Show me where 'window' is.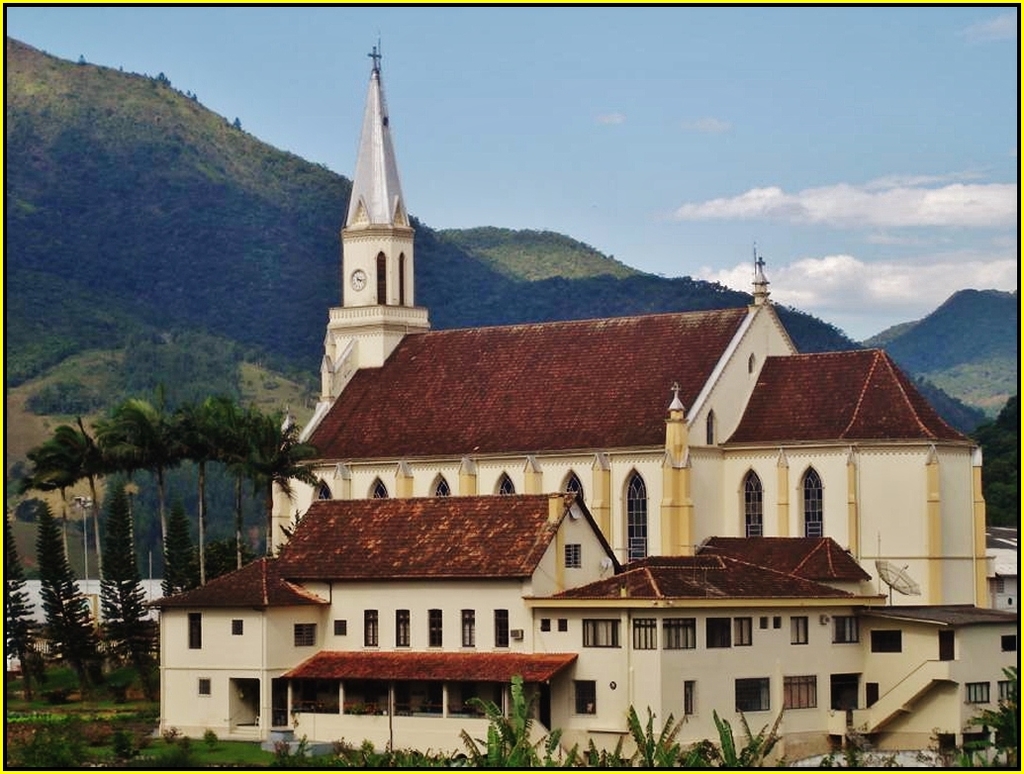
'window' is at <box>430,610,443,647</box>.
